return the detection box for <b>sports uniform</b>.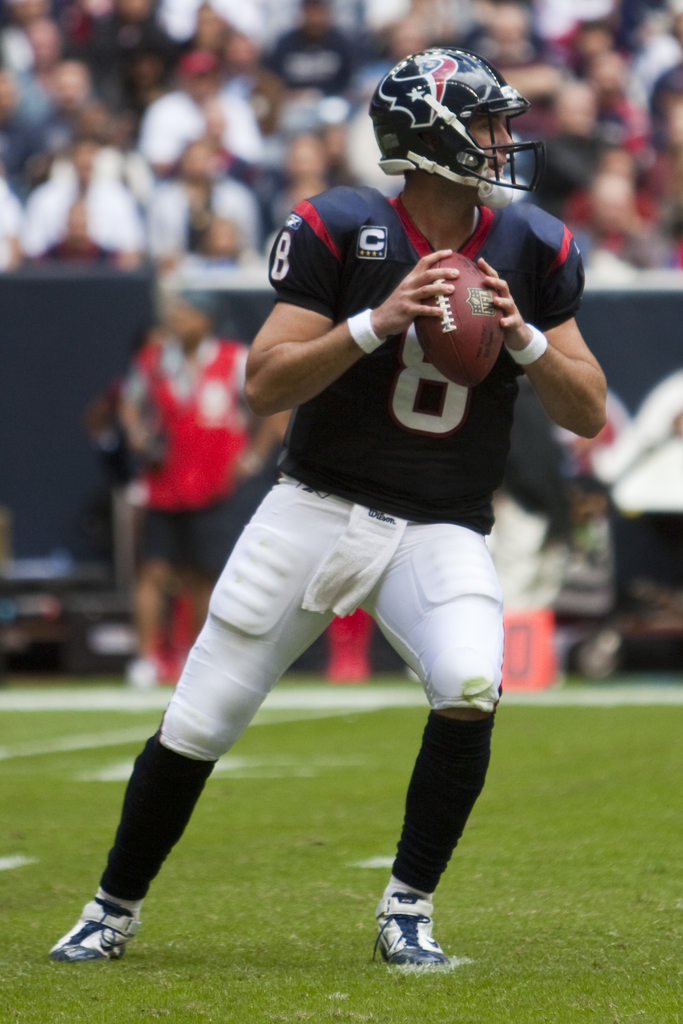
90 44 604 986.
